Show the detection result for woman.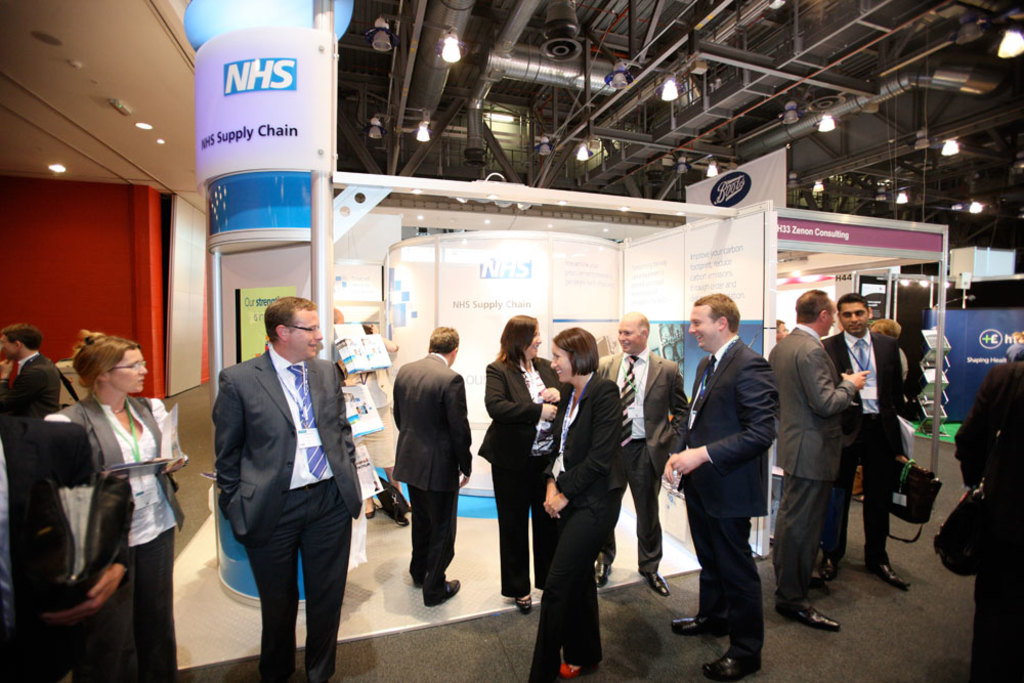
(left=523, top=325, right=628, bottom=682).
